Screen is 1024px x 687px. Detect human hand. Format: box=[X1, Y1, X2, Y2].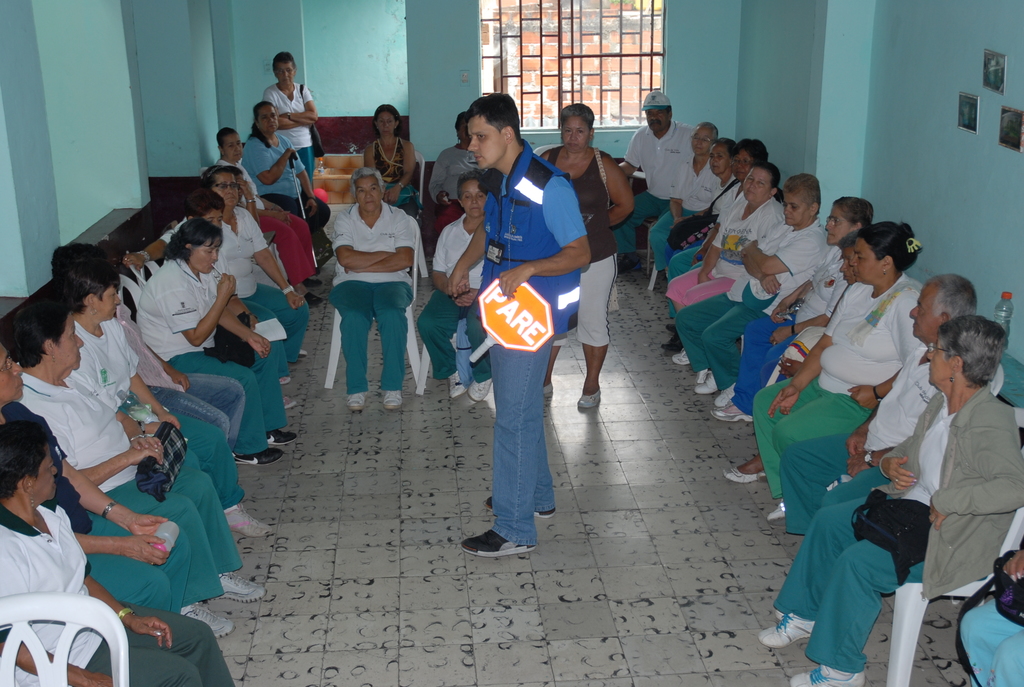
box=[127, 442, 165, 468].
